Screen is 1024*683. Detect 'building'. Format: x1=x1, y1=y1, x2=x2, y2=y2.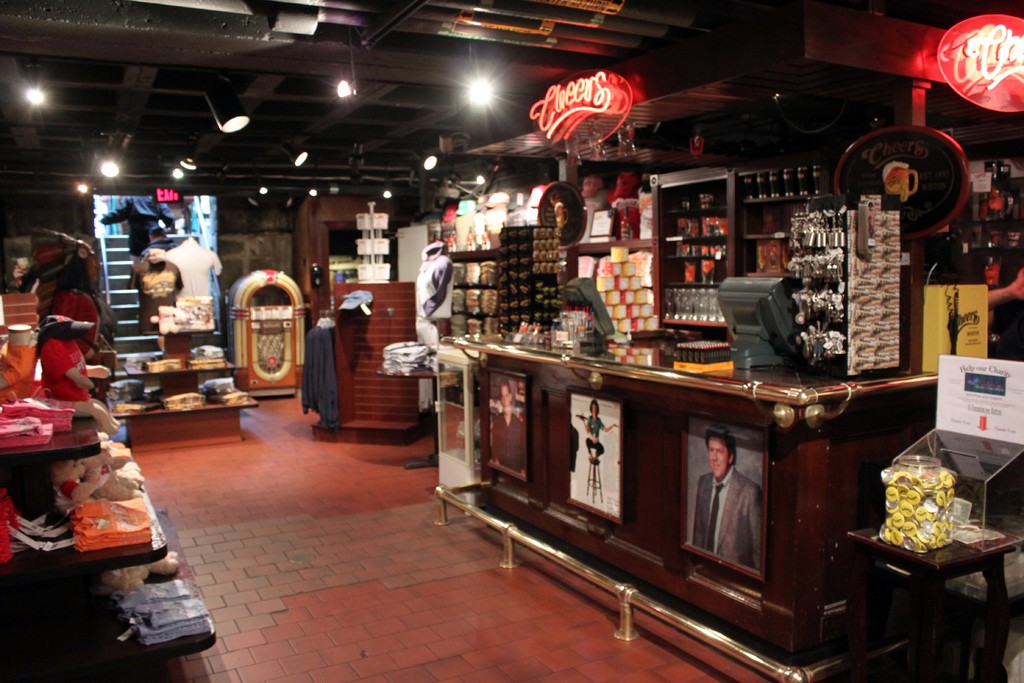
x1=0, y1=0, x2=1023, y2=682.
